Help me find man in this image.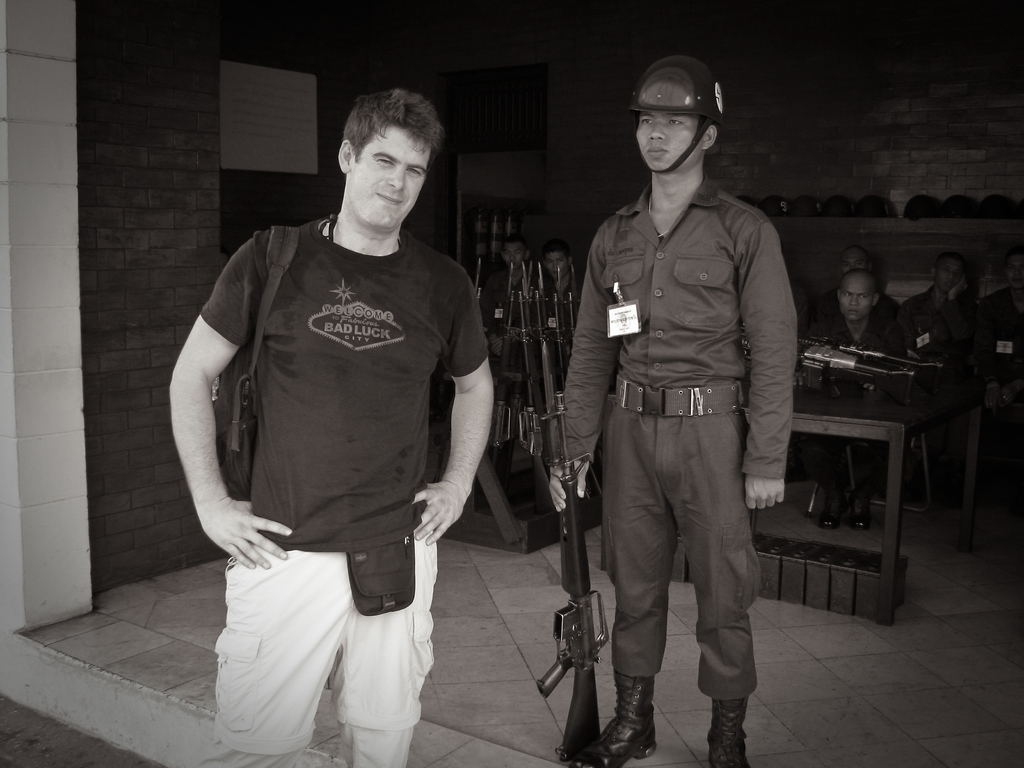
Found it: 975:239:1023:401.
